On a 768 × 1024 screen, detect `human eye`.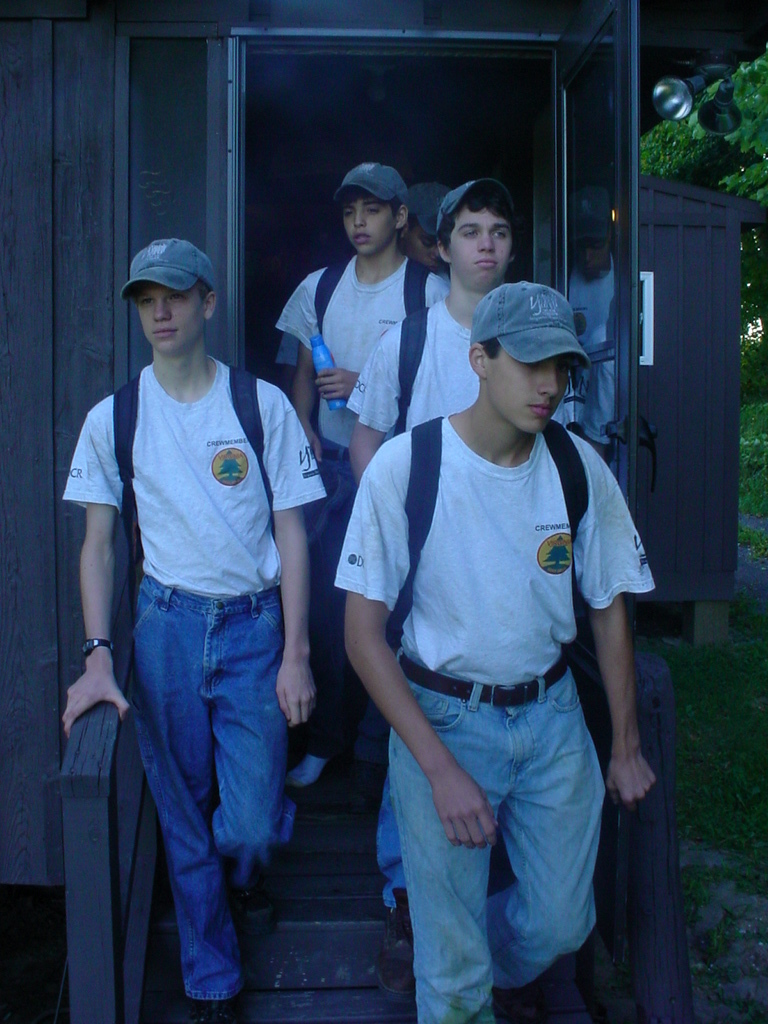
BBox(557, 362, 572, 376).
